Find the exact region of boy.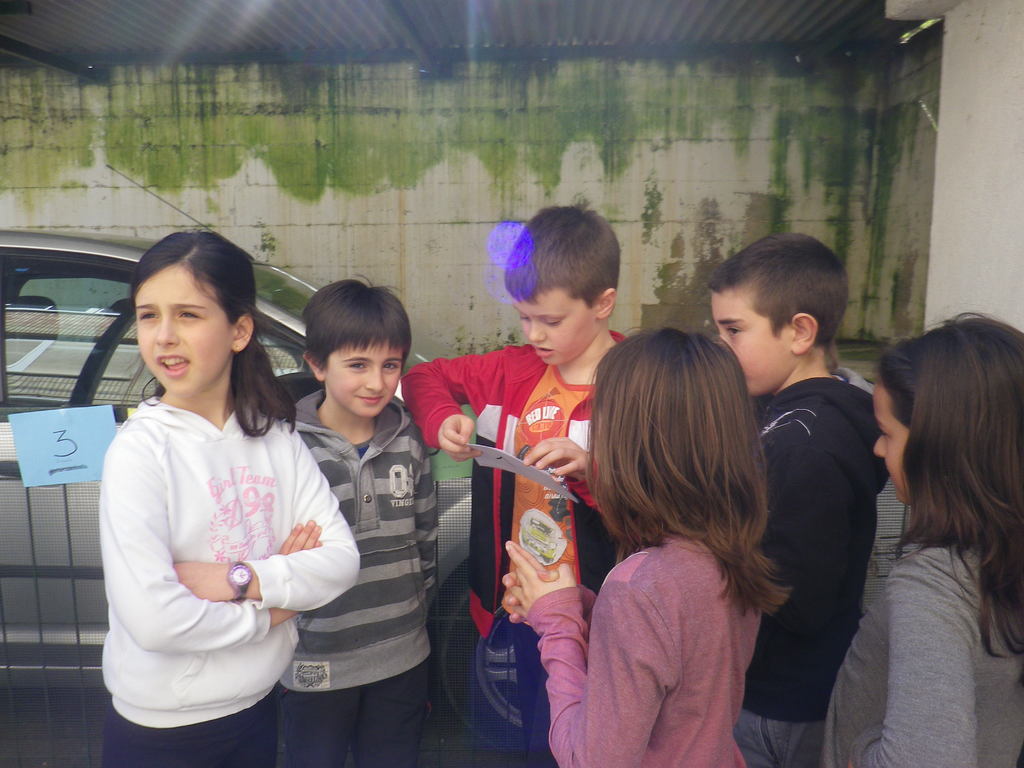
Exact region: {"x1": 401, "y1": 193, "x2": 635, "y2": 767}.
